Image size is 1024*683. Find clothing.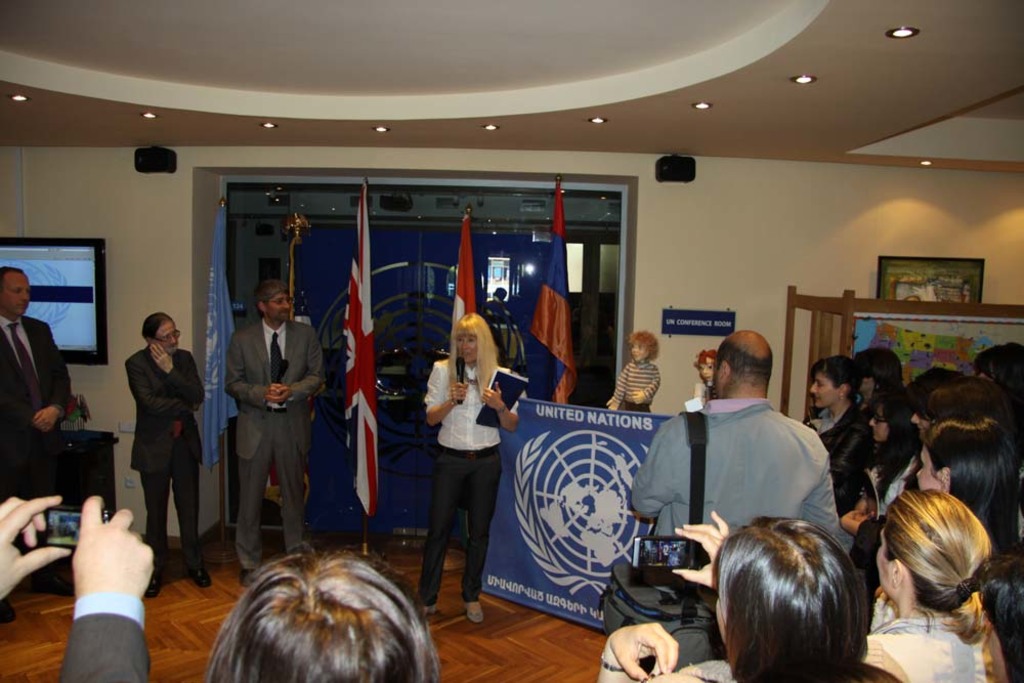
[226, 318, 327, 562].
